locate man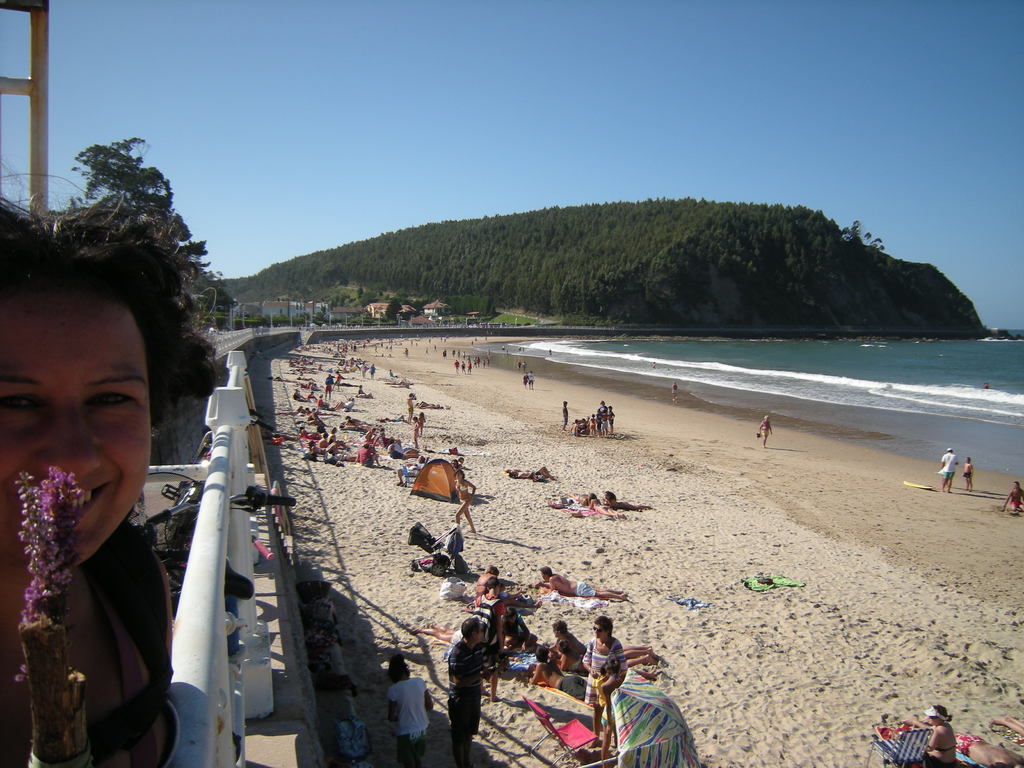
1003,479,1023,516
